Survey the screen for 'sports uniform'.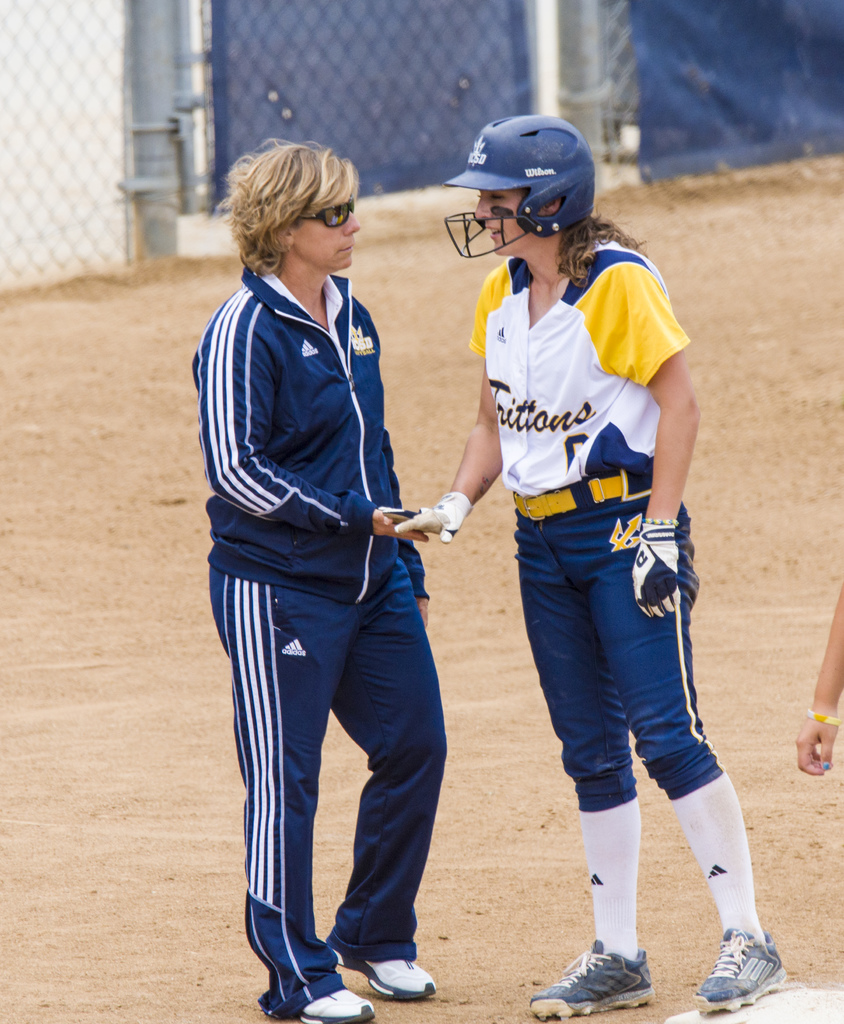
Survey found: locate(443, 113, 786, 1018).
